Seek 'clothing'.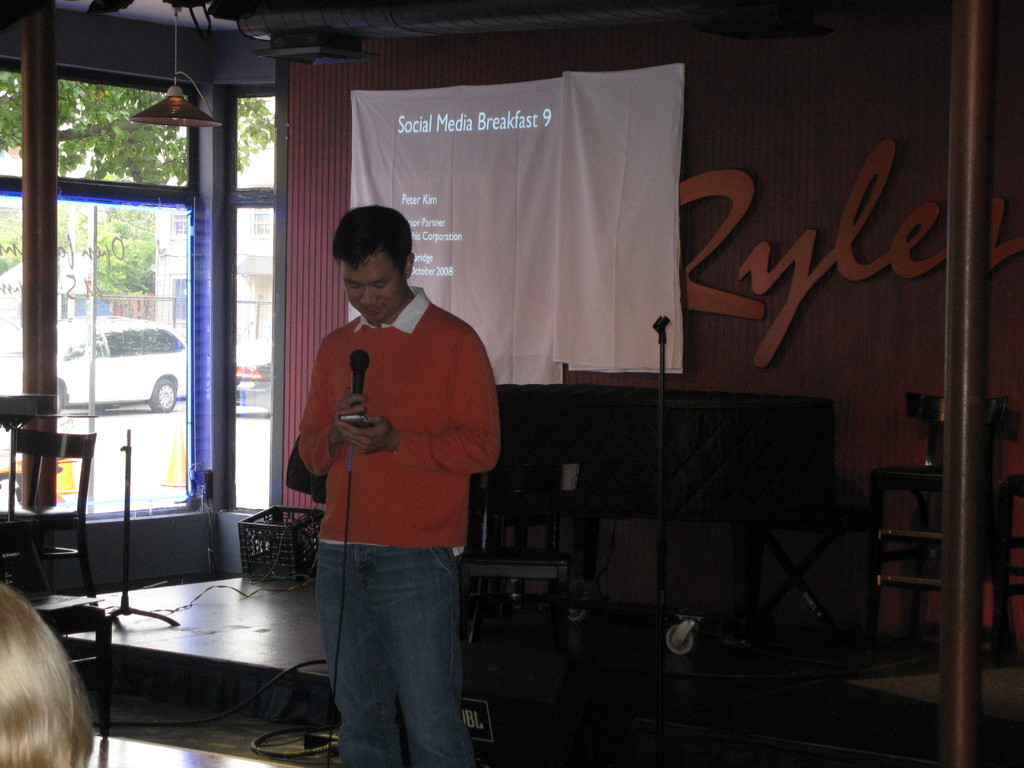
<bbox>291, 252, 490, 714</bbox>.
